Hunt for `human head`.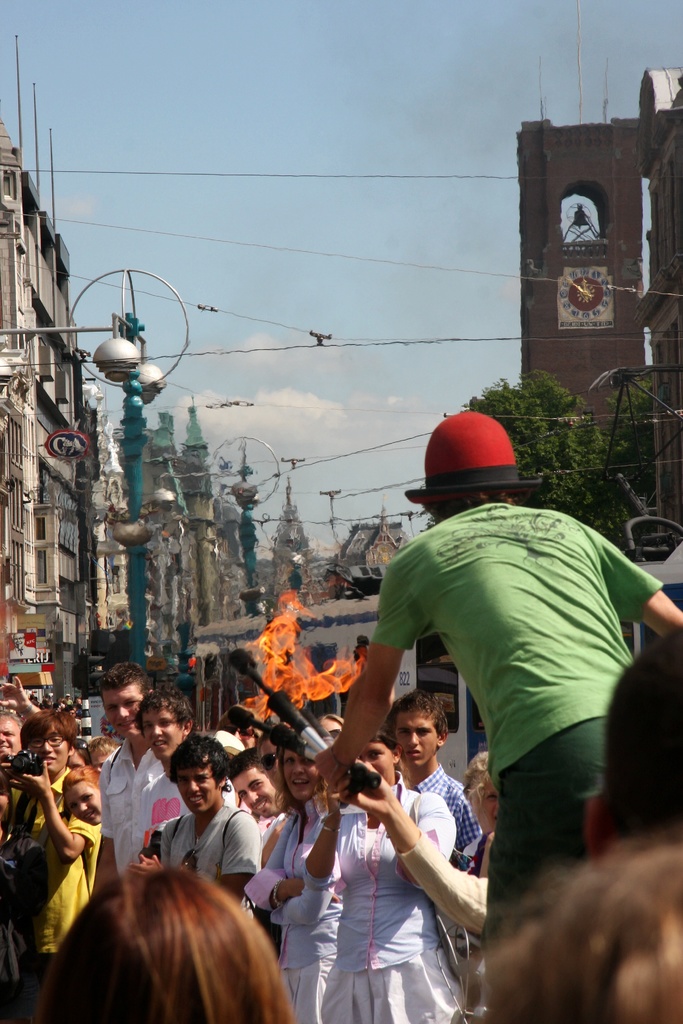
Hunted down at bbox(399, 409, 550, 526).
